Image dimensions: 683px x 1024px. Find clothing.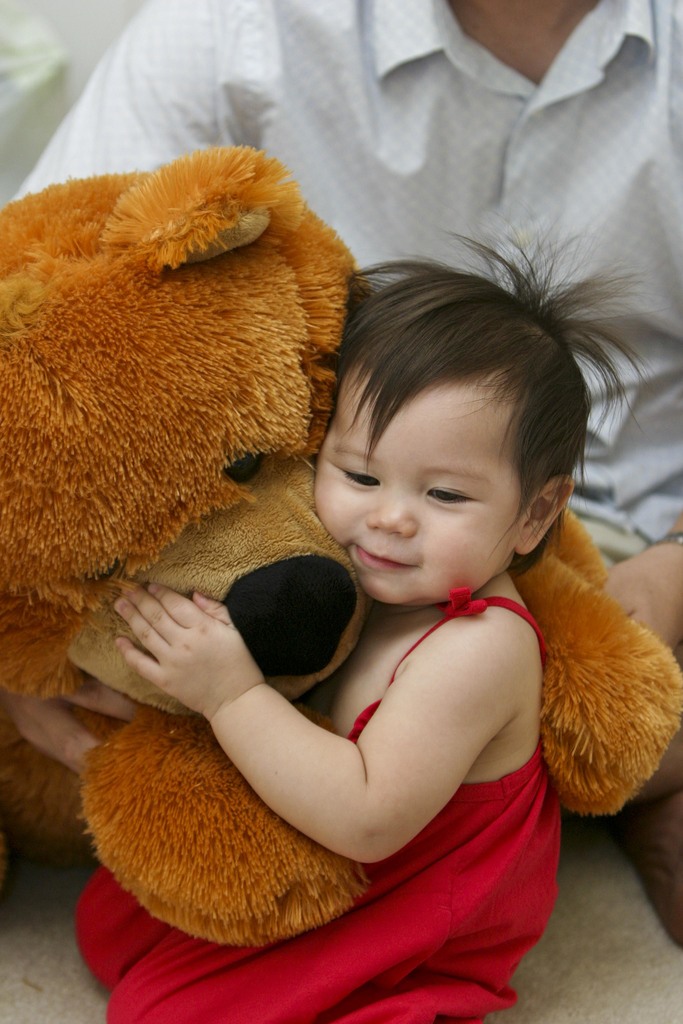
select_region(7, 0, 682, 573).
